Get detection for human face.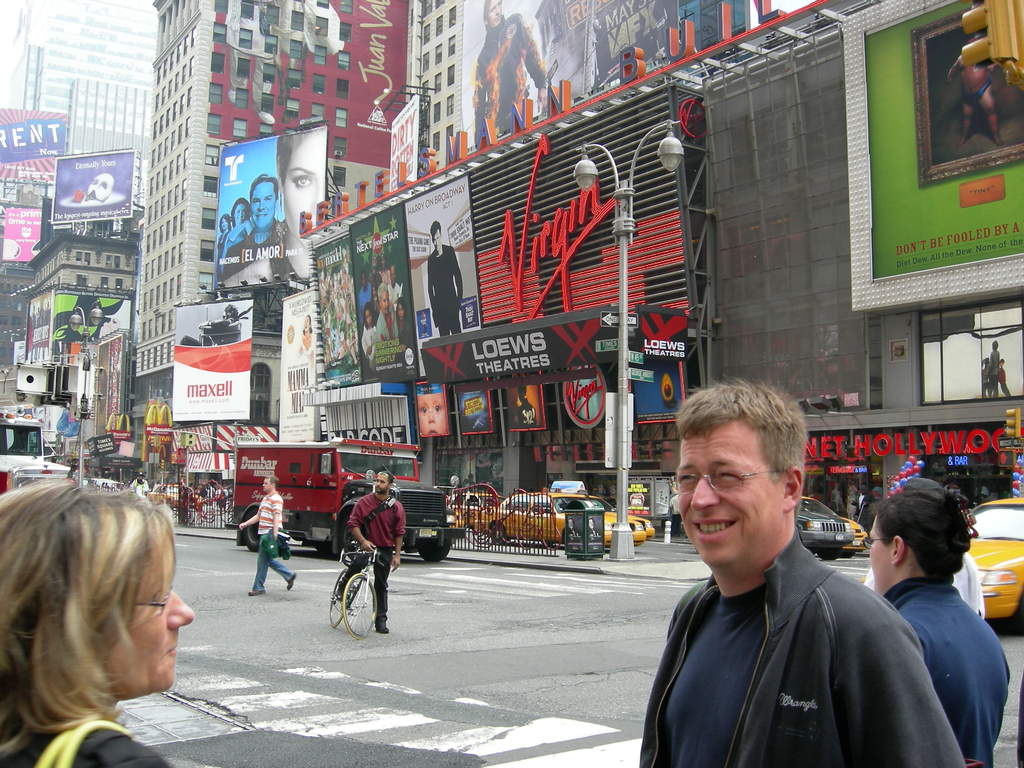
Detection: 388, 268, 396, 285.
